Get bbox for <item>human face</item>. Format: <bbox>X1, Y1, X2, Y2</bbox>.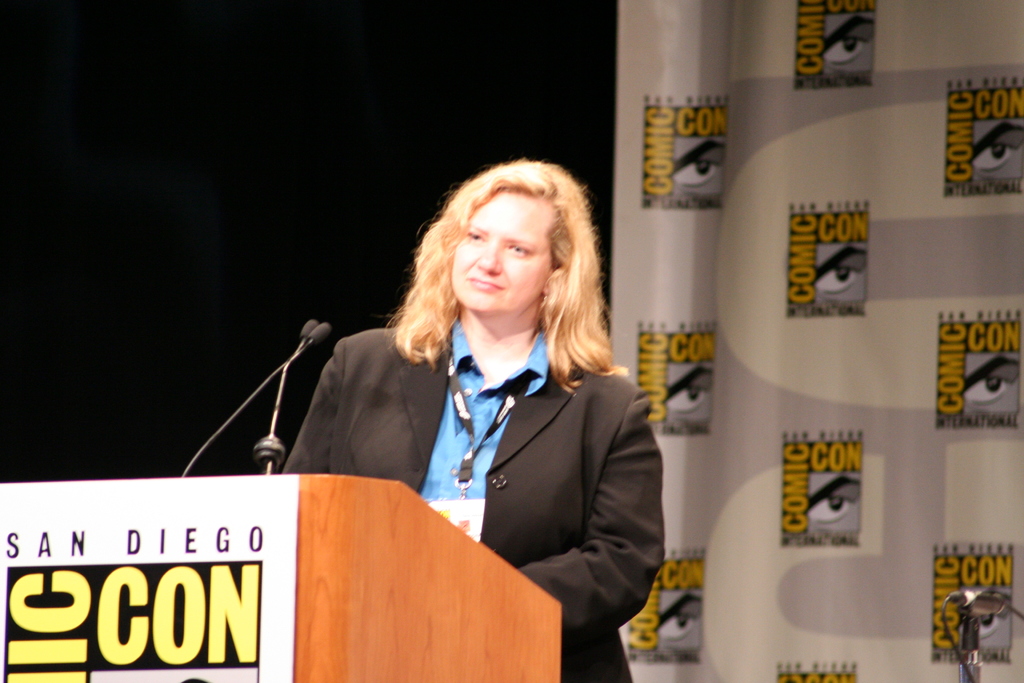
<bbox>451, 204, 561, 320</bbox>.
